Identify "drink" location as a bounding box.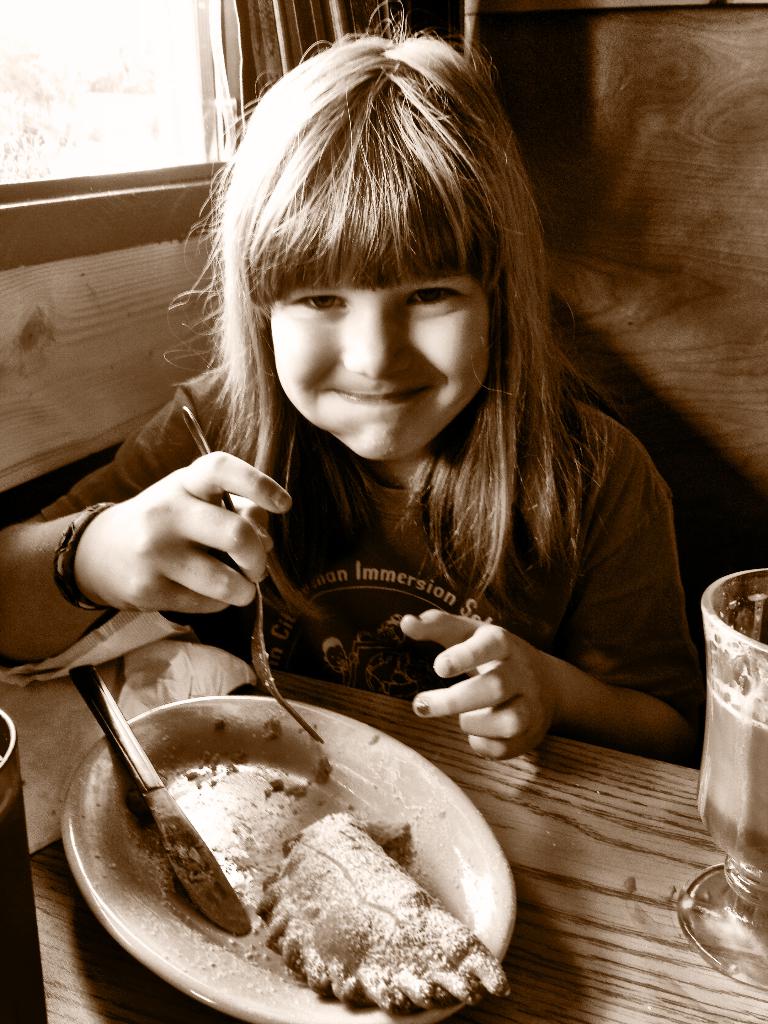
694,673,766,888.
